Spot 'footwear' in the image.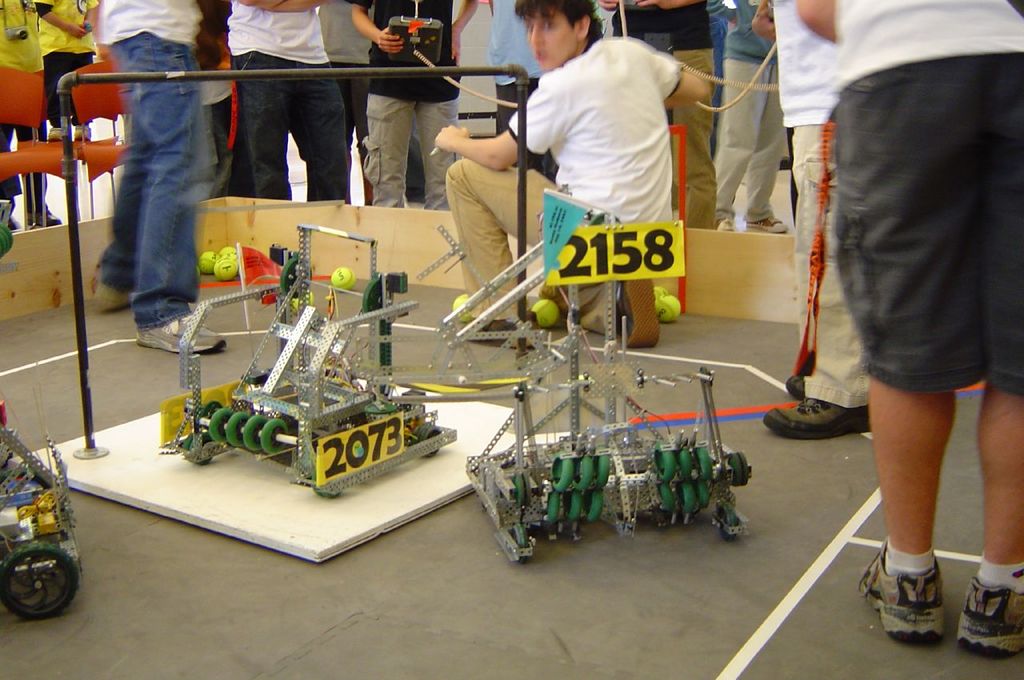
'footwear' found at (x1=761, y1=398, x2=874, y2=442).
